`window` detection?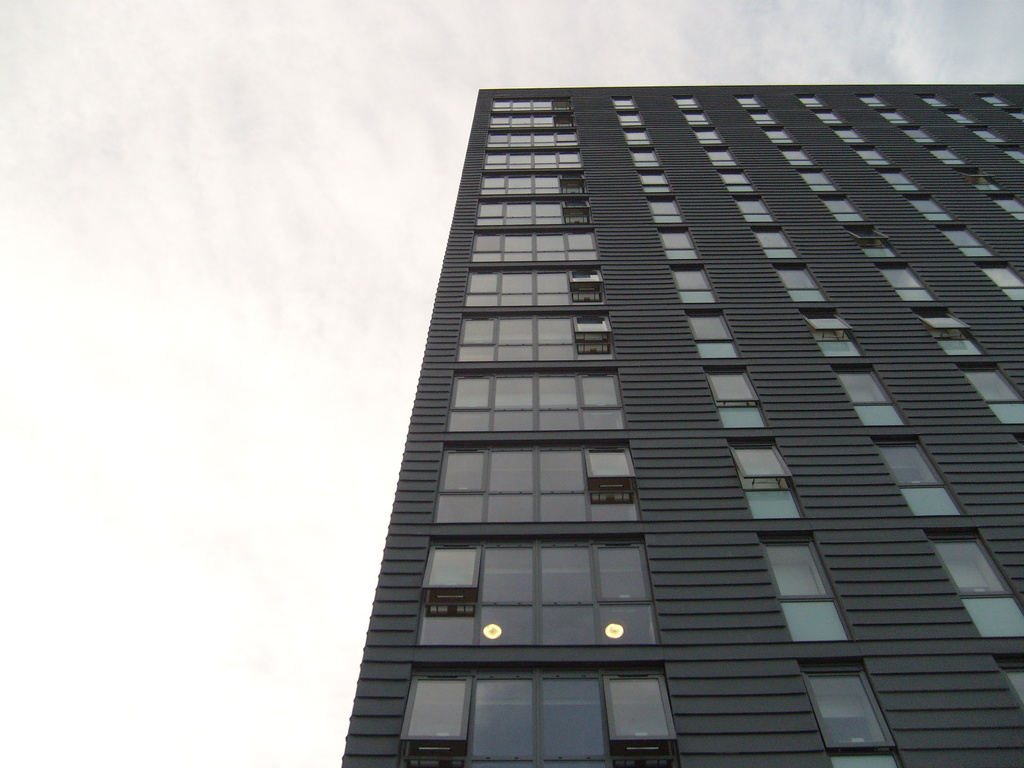
locate(853, 147, 884, 161)
